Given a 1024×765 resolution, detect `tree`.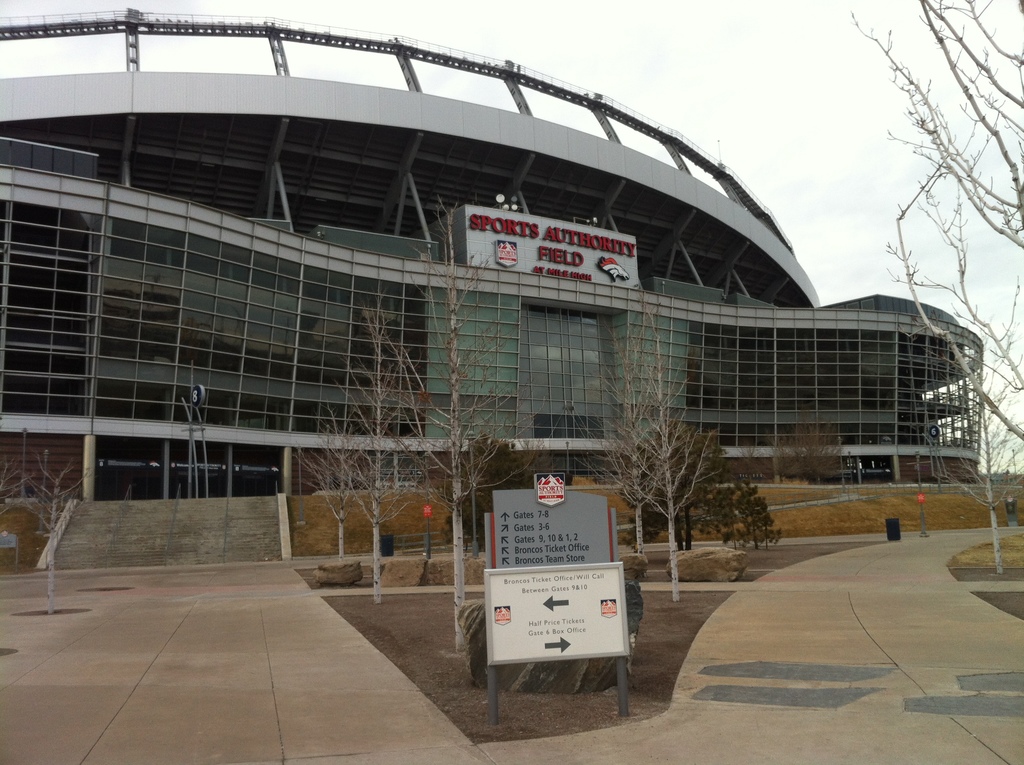
[842, 1, 1023, 446].
